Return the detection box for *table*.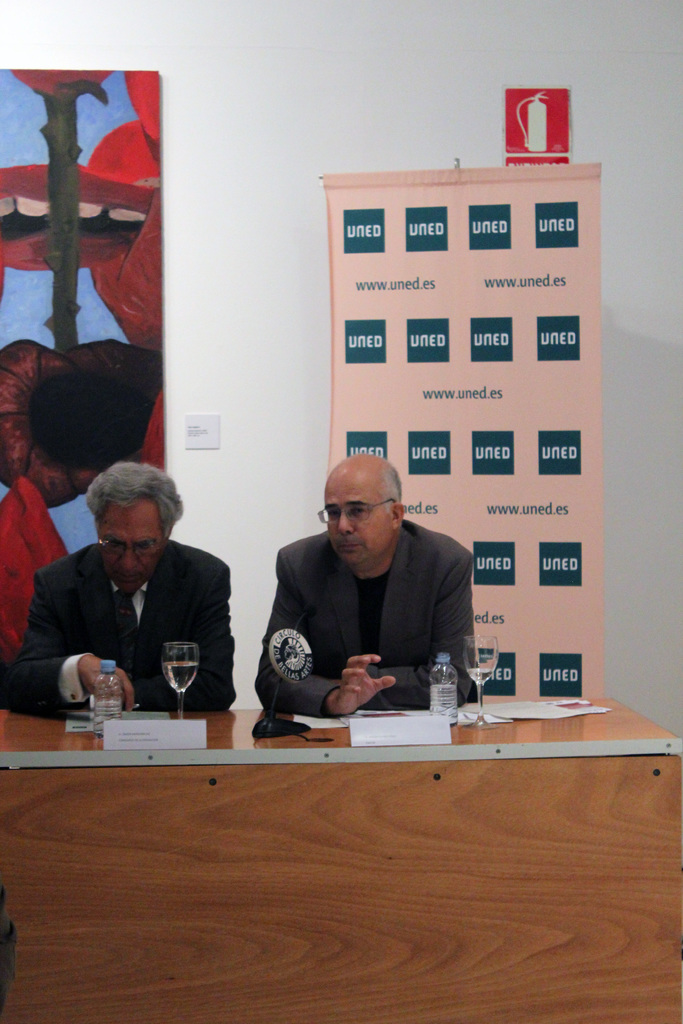
0:666:677:1022.
